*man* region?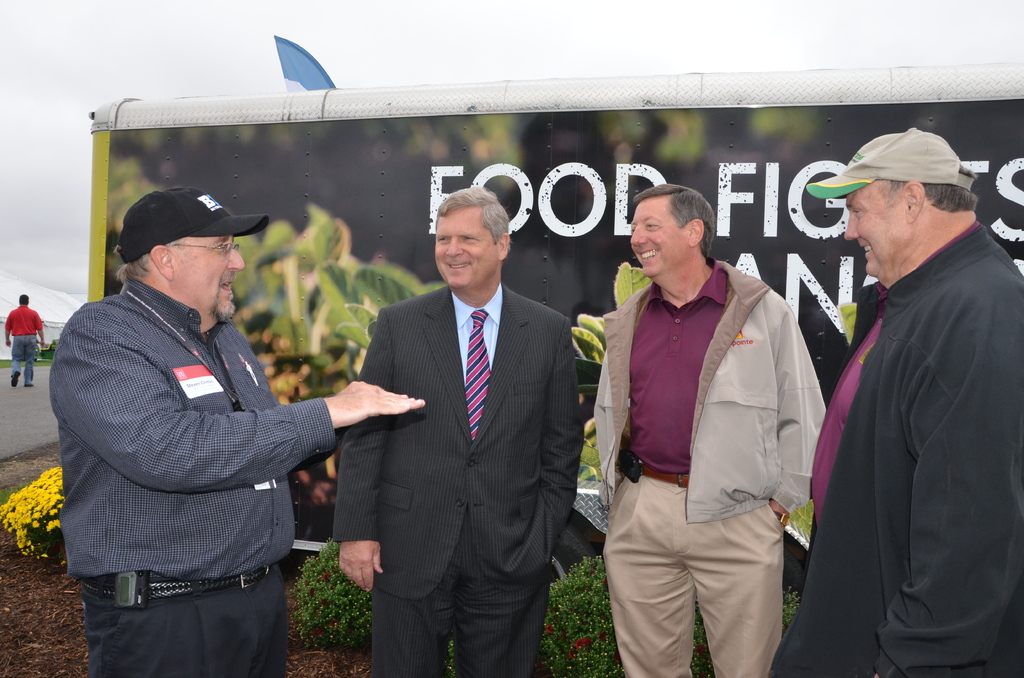
(595,182,828,677)
